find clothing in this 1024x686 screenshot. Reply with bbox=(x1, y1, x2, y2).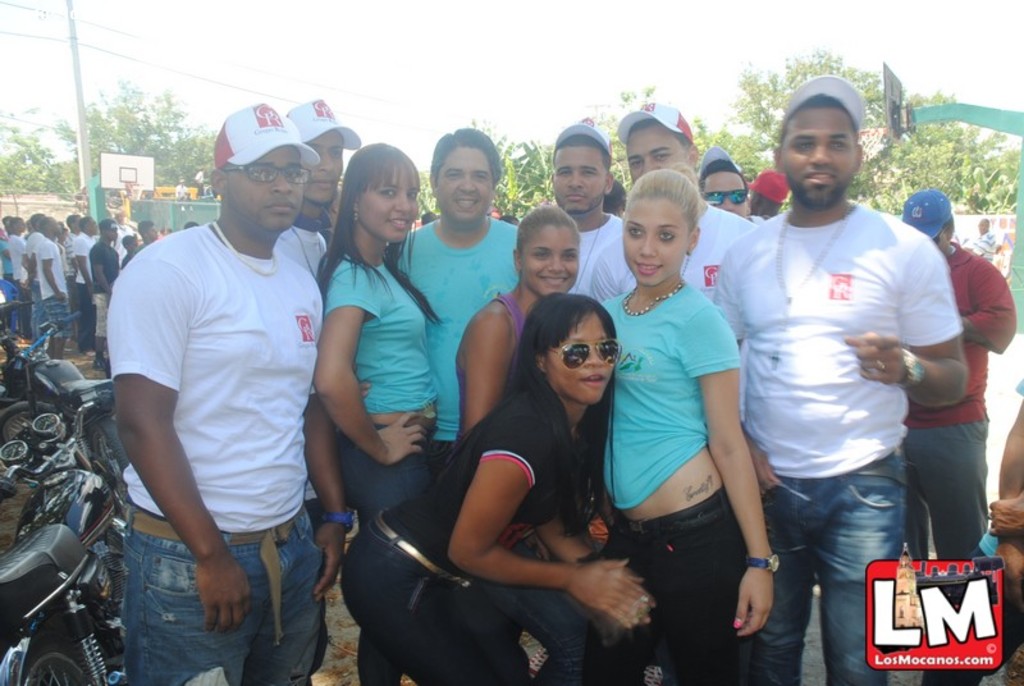
bbox=(74, 223, 101, 335).
